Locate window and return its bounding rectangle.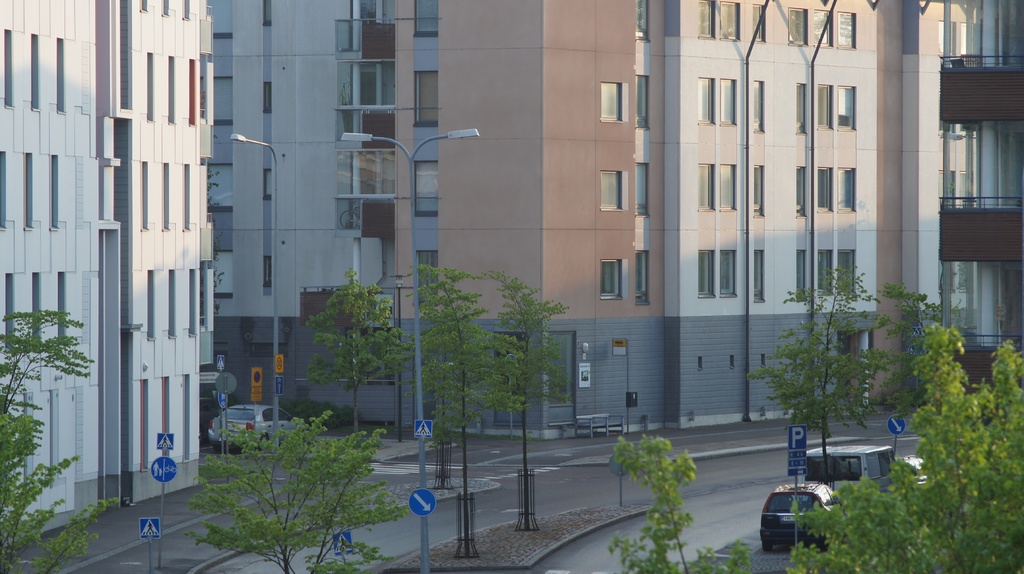
Rect(691, 79, 729, 124).
